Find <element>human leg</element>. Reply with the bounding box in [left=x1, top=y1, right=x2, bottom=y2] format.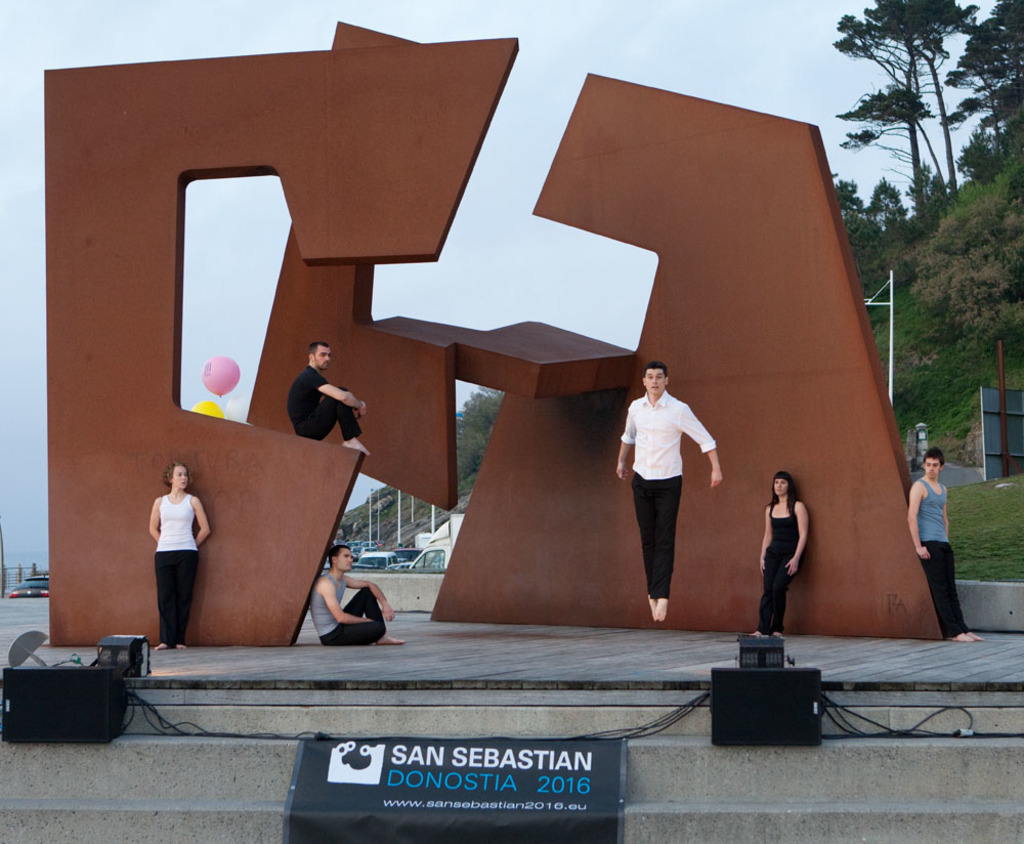
[left=770, top=556, right=801, bottom=634].
